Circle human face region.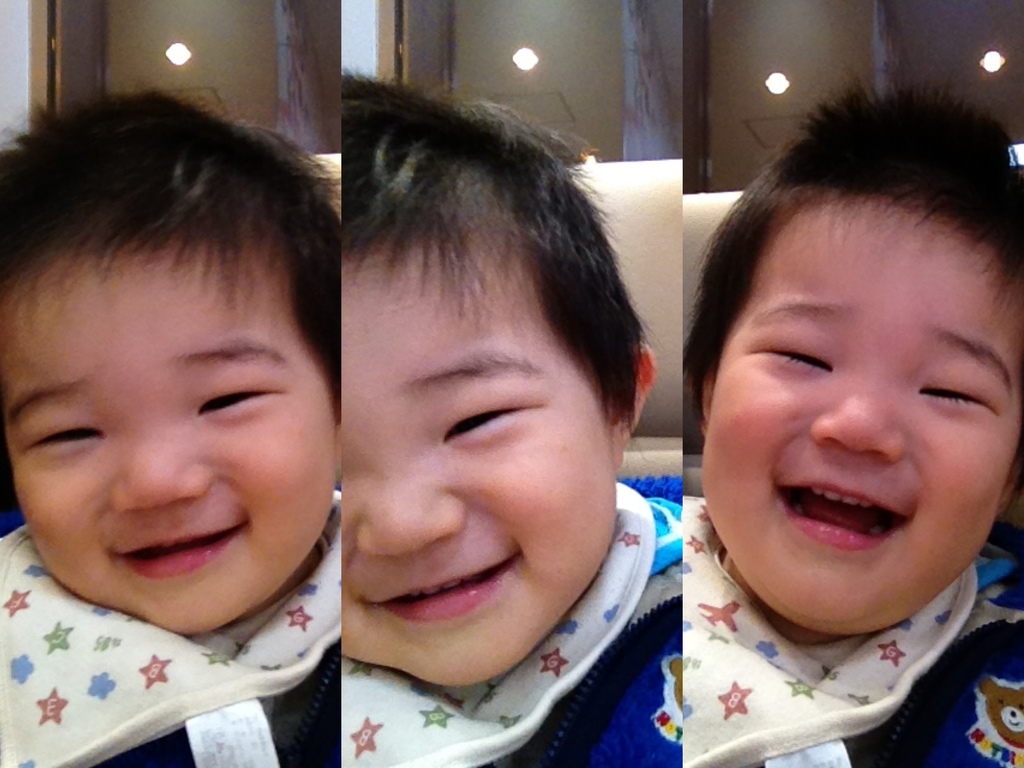
Region: bbox=[701, 198, 1023, 626].
